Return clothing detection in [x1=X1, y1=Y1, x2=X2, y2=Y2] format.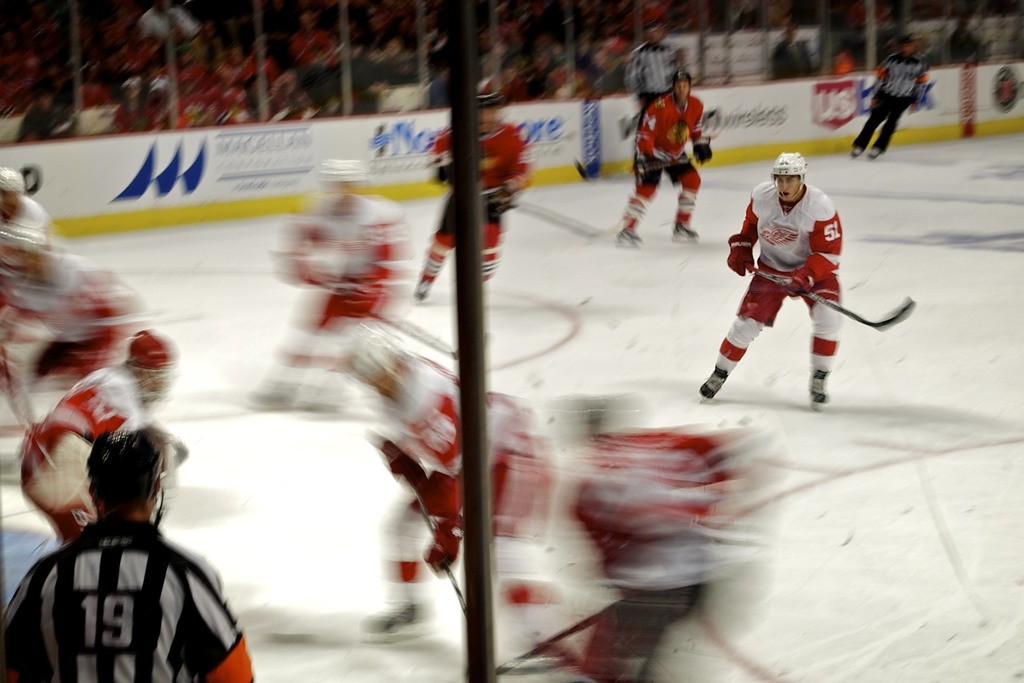
[x1=618, y1=76, x2=702, y2=241].
